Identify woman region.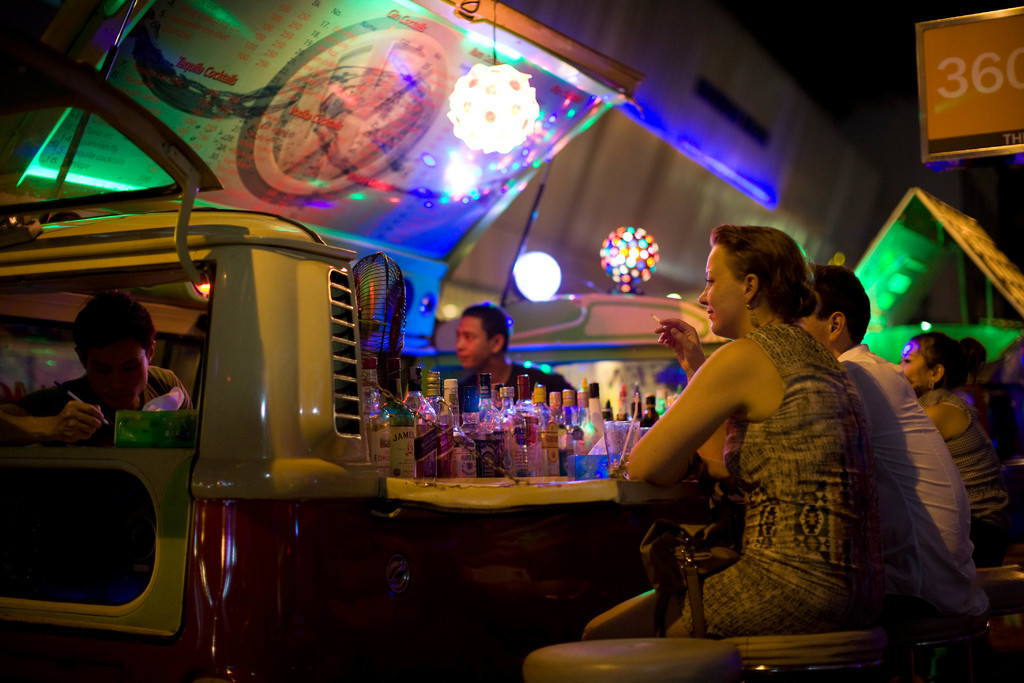
Region: crop(889, 327, 1023, 561).
